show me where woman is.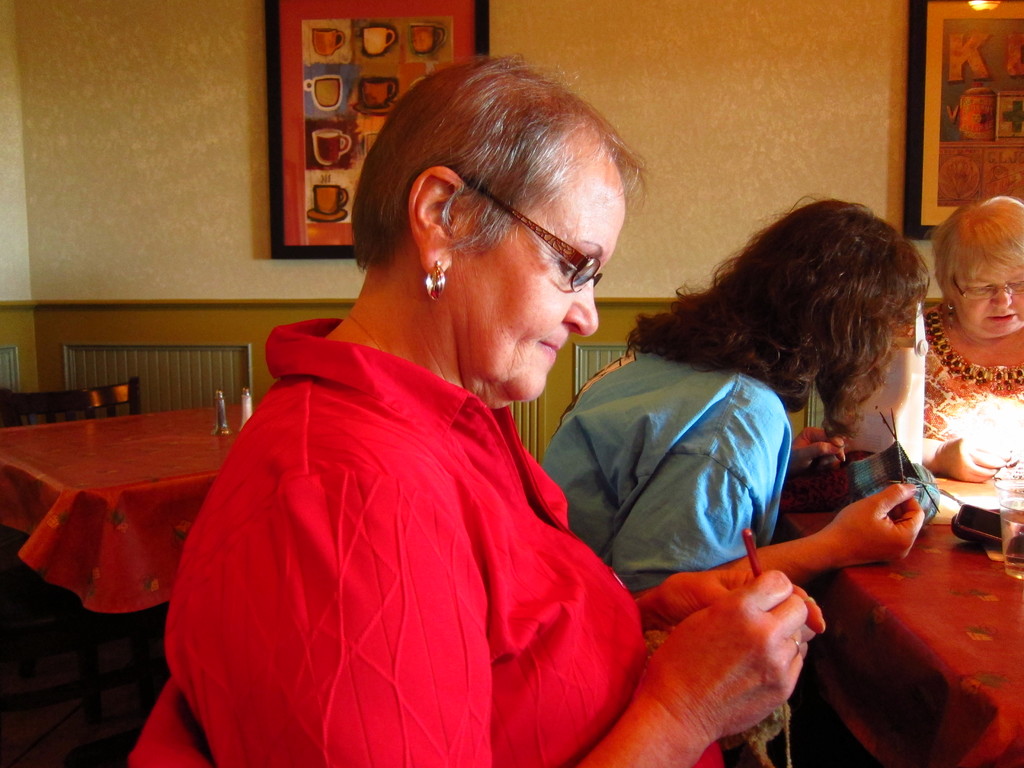
woman is at [x1=545, y1=191, x2=924, y2=594].
